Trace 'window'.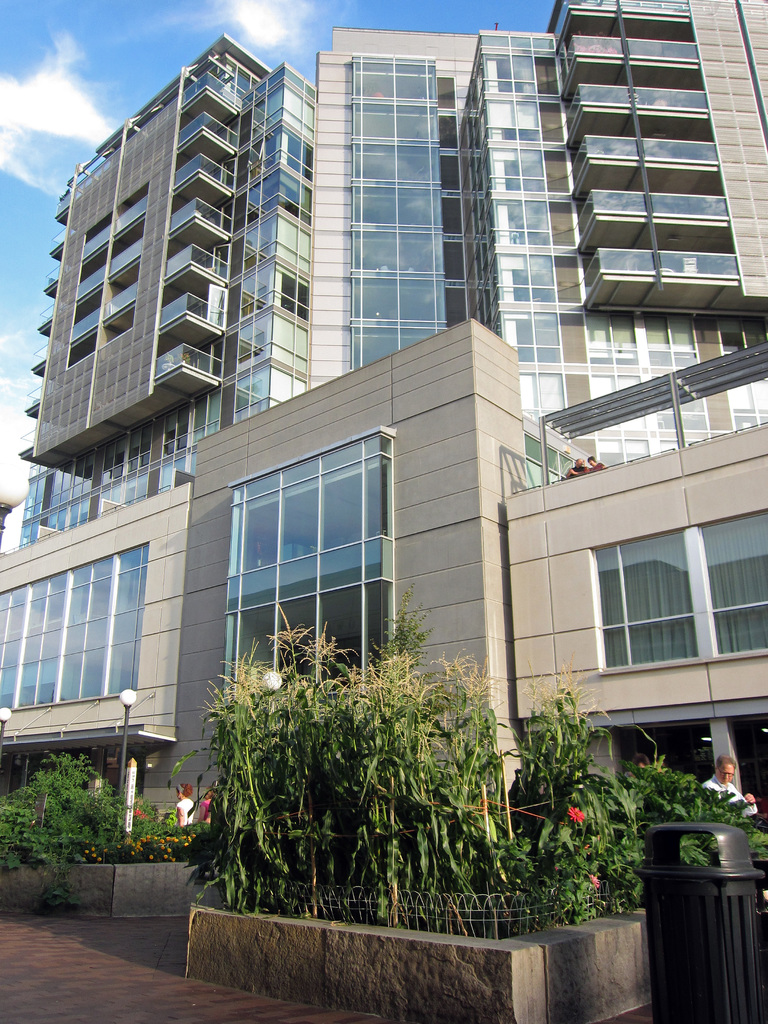
Traced to {"left": 591, "top": 532, "right": 696, "bottom": 671}.
